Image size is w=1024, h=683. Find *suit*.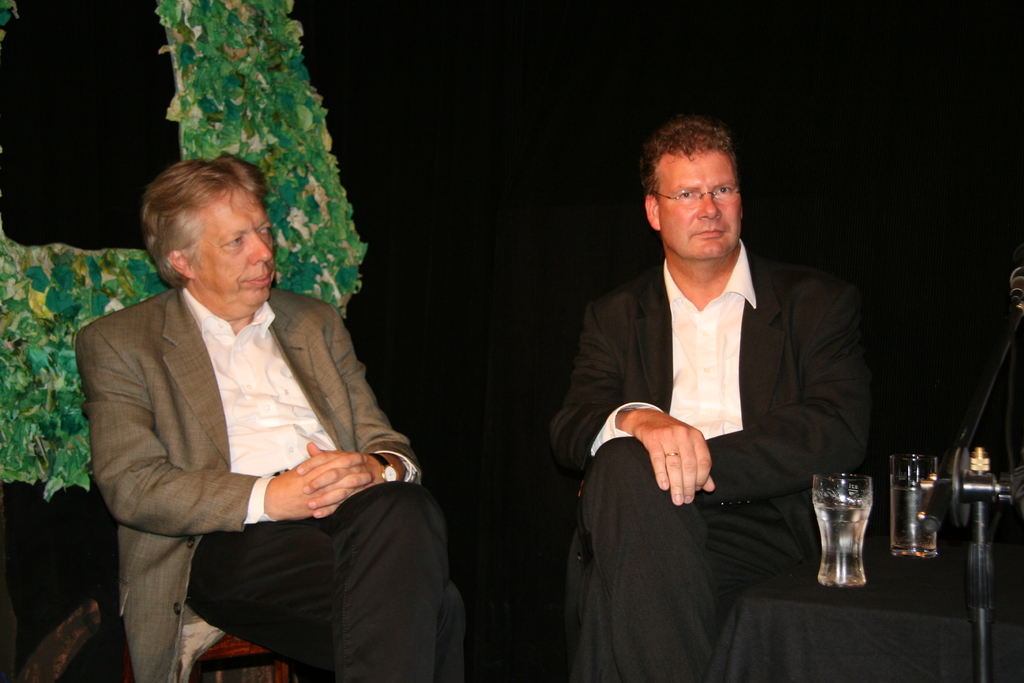
x1=543 y1=255 x2=883 y2=680.
